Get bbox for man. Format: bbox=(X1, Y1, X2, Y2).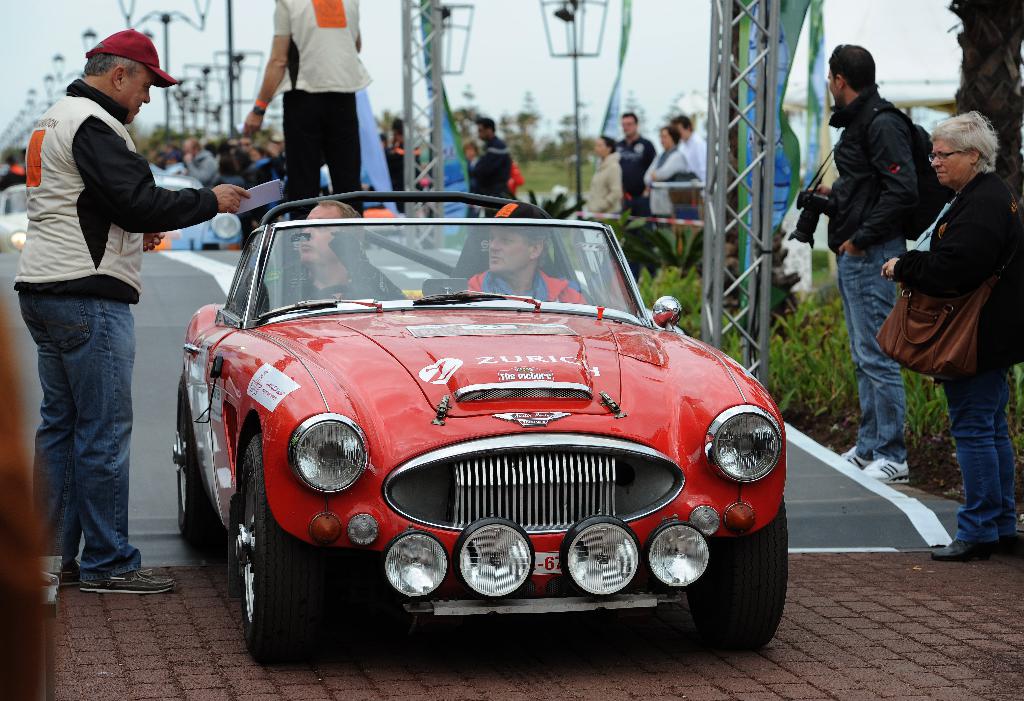
bbox=(260, 199, 408, 312).
